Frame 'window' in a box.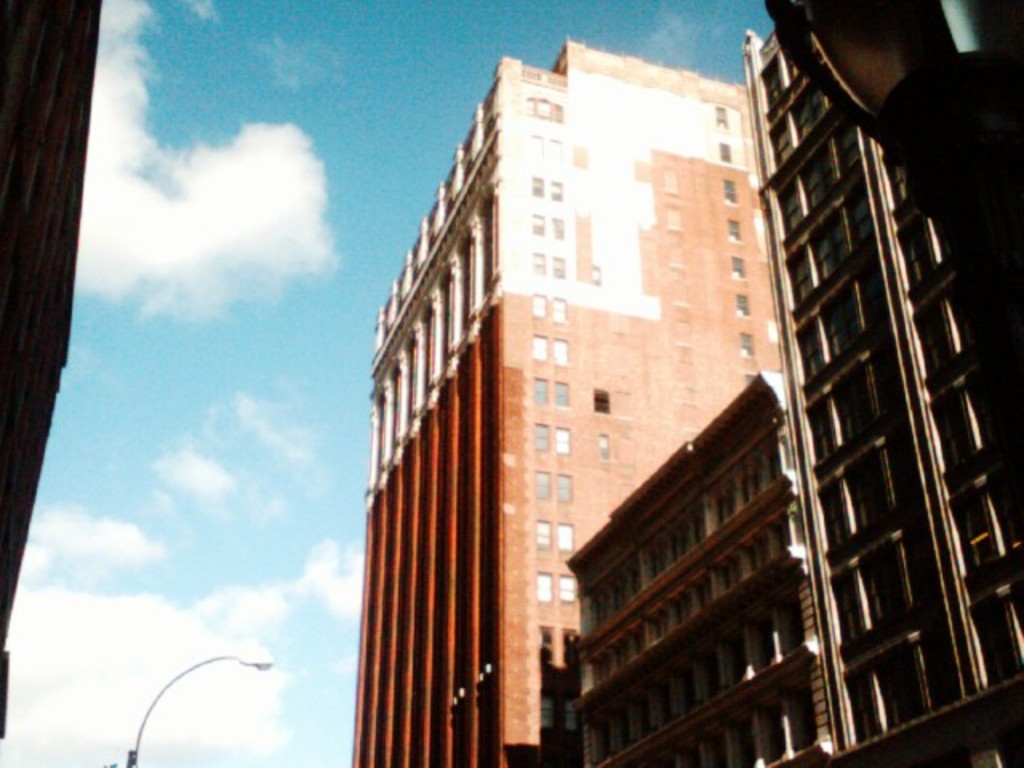
l=538, t=570, r=554, b=598.
